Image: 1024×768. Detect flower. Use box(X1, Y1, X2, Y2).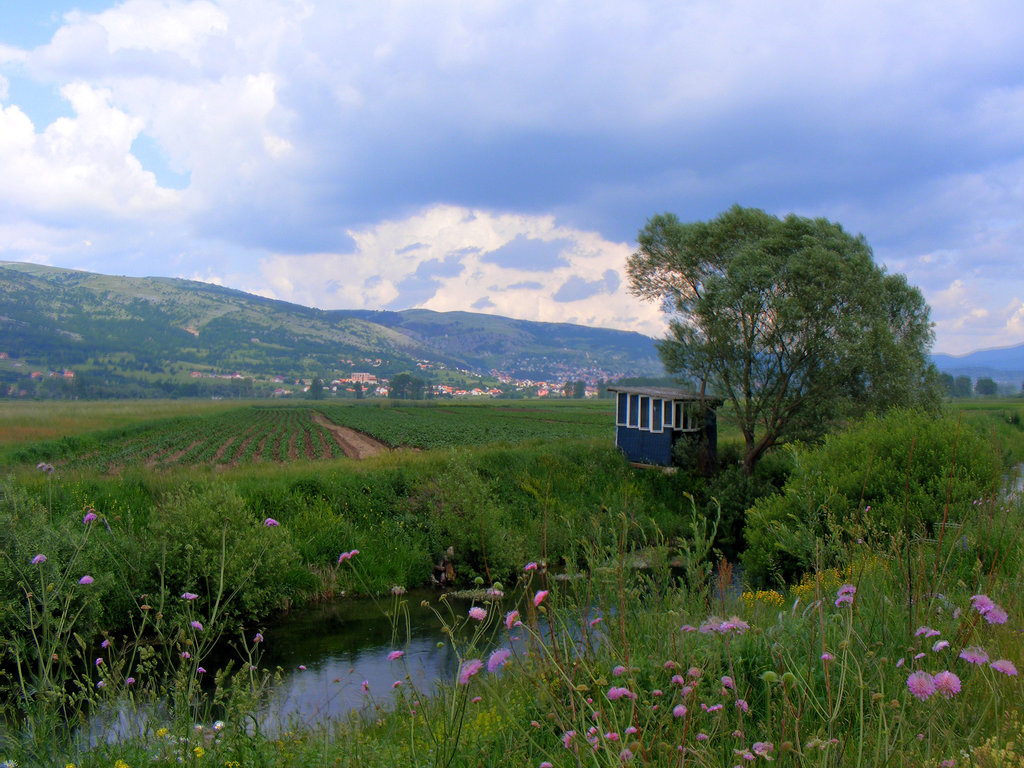
box(260, 516, 280, 525).
